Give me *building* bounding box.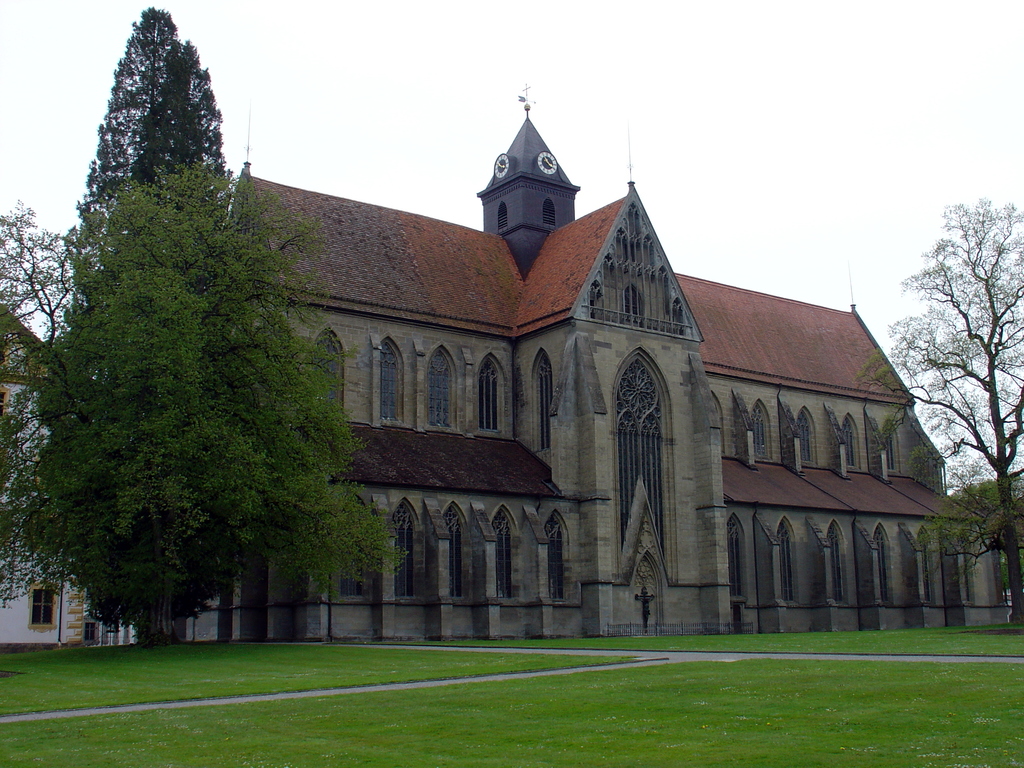
<box>0,92,1023,647</box>.
